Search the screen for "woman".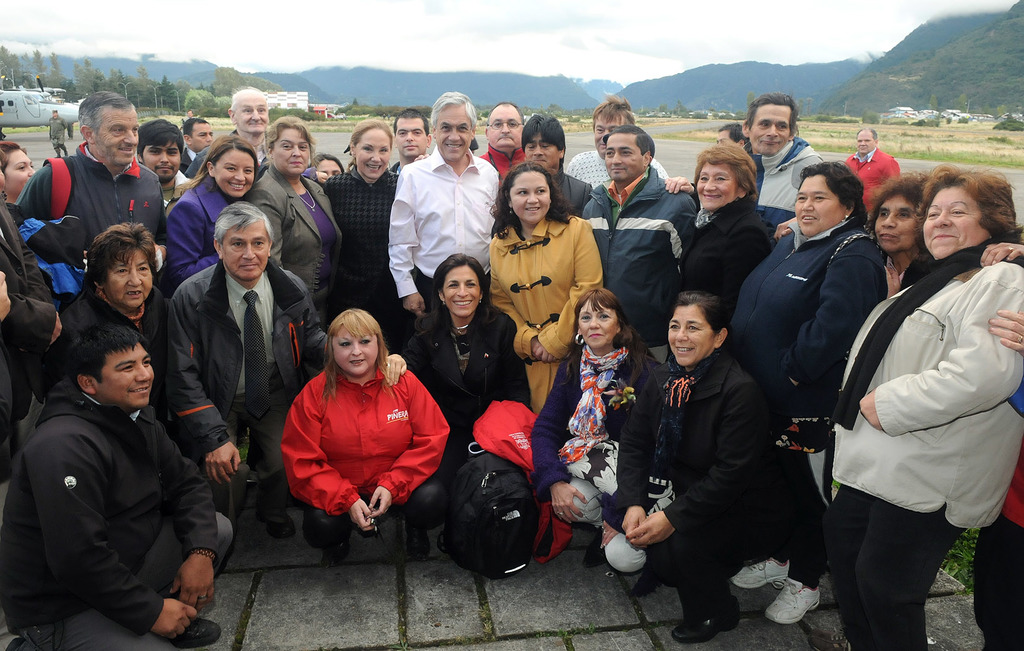
Found at 672 142 785 336.
